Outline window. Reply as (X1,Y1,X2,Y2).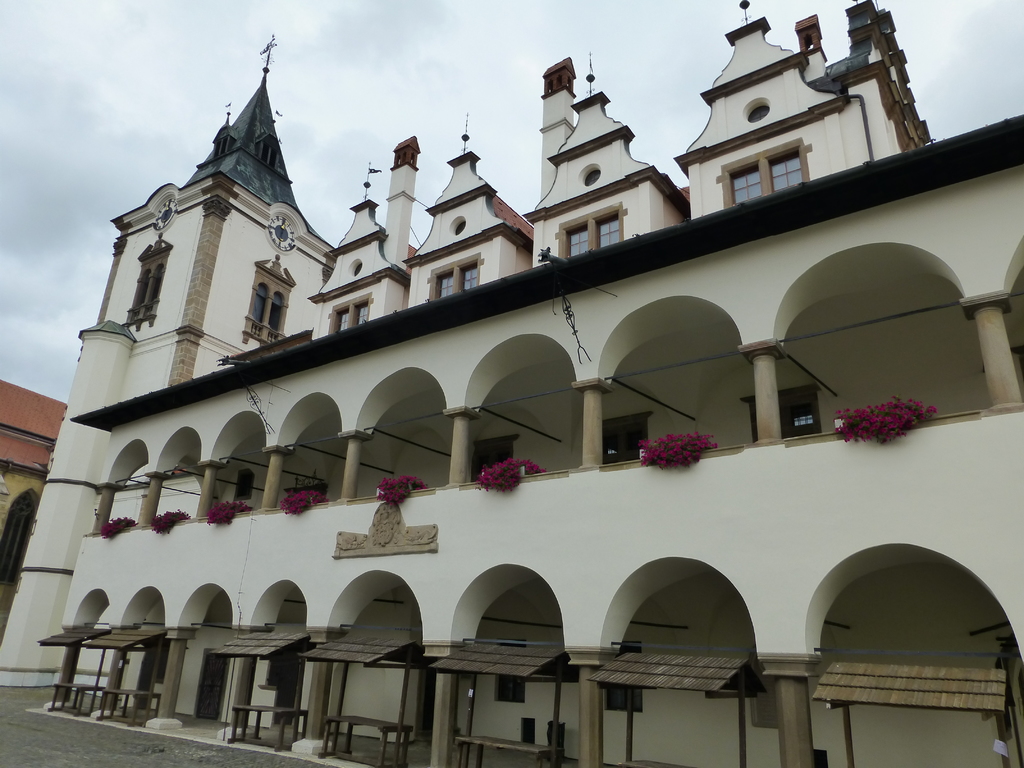
(327,294,371,333).
